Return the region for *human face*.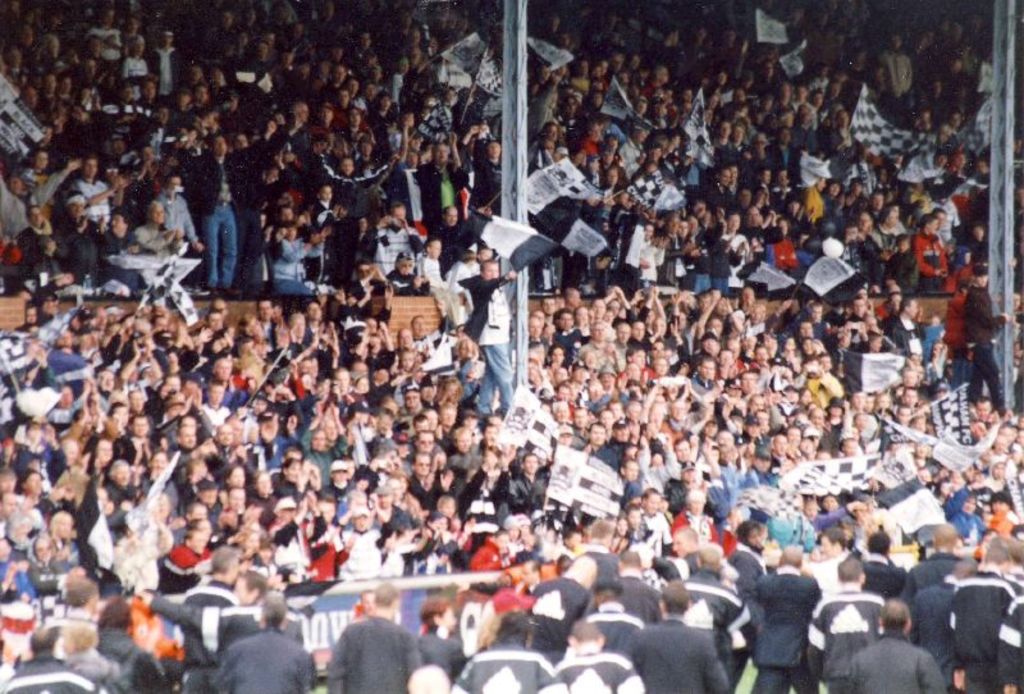
rect(91, 590, 110, 609).
